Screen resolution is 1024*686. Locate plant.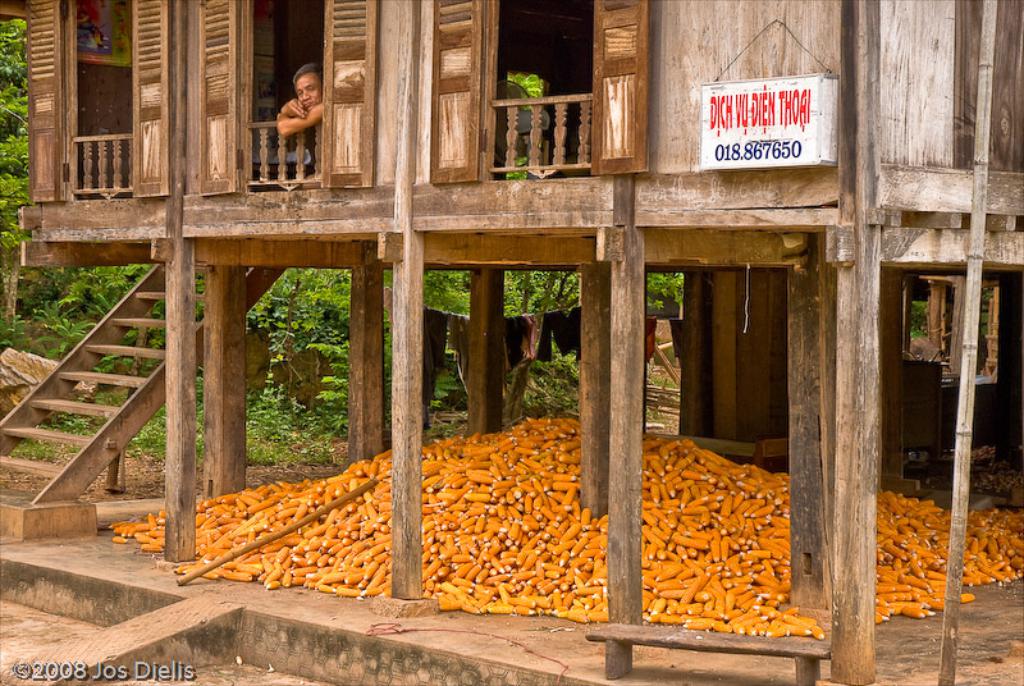
locate(494, 68, 547, 178).
